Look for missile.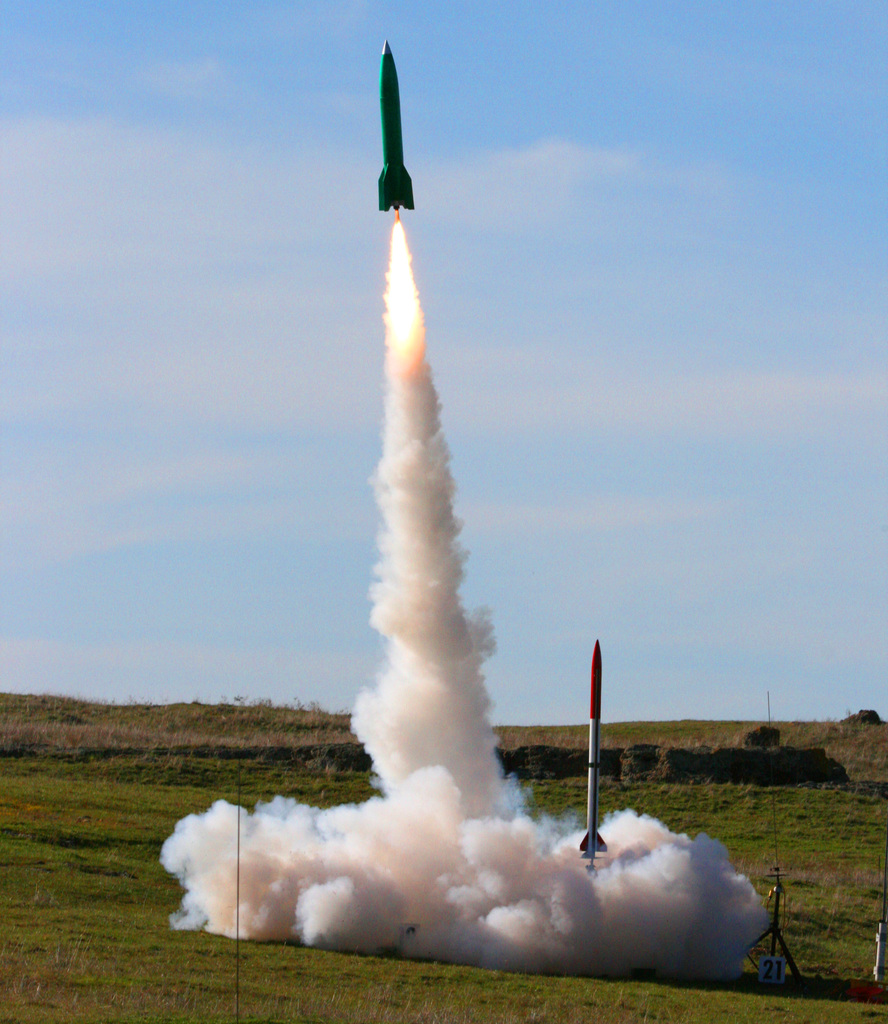
Found: (580,634,611,869).
